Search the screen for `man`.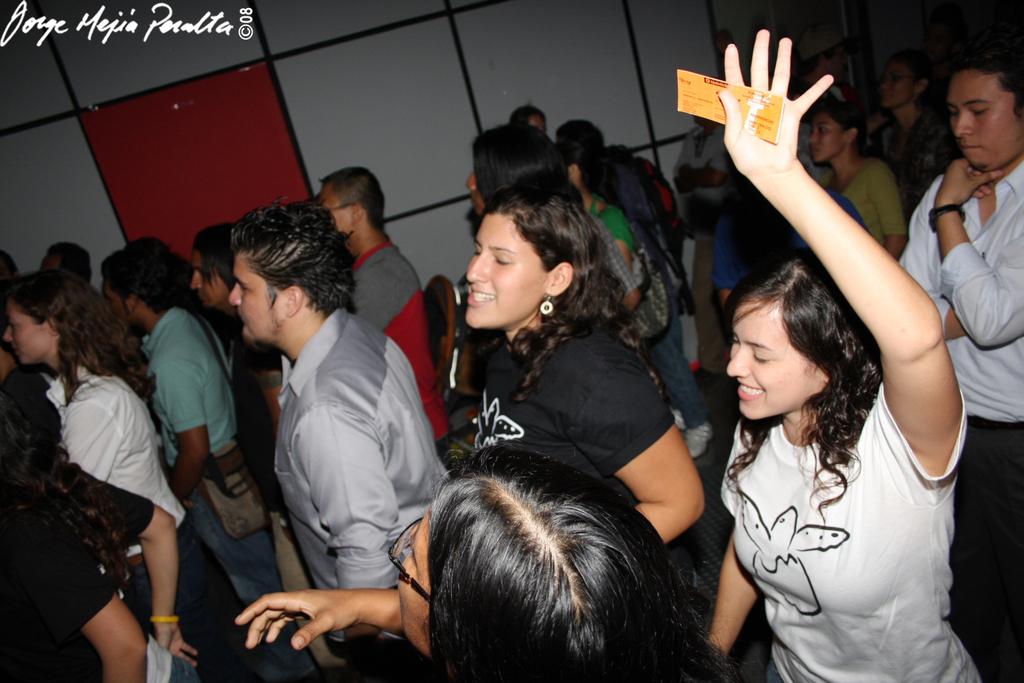
Found at select_region(96, 247, 290, 682).
